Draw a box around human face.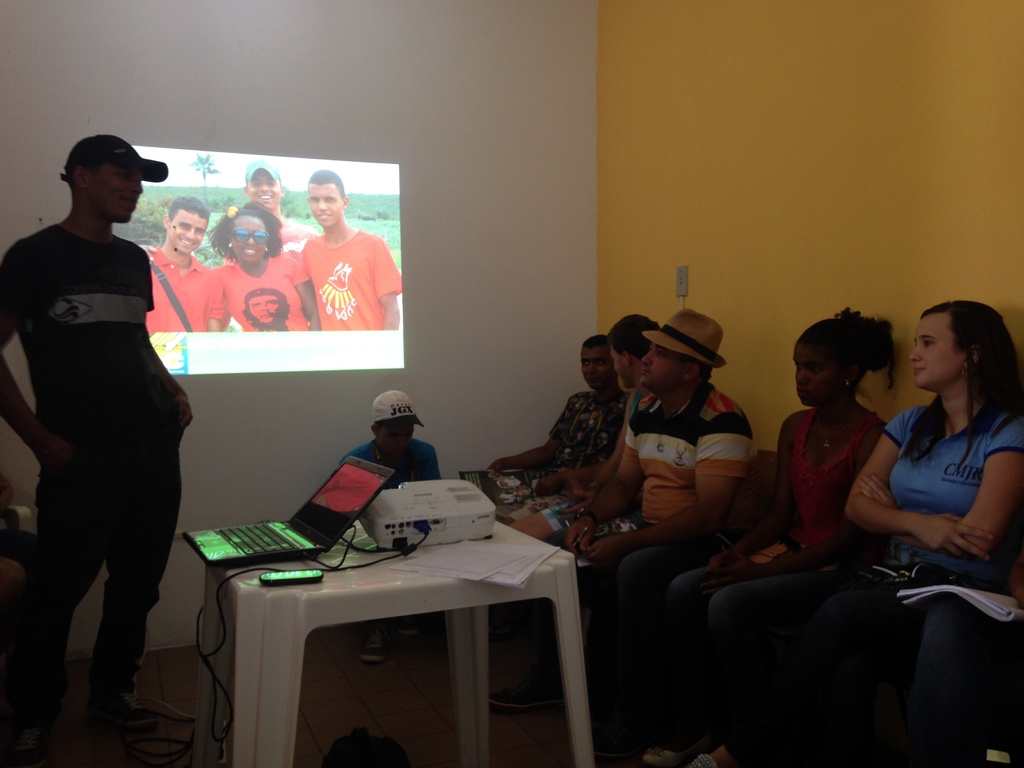
Rect(168, 208, 208, 253).
